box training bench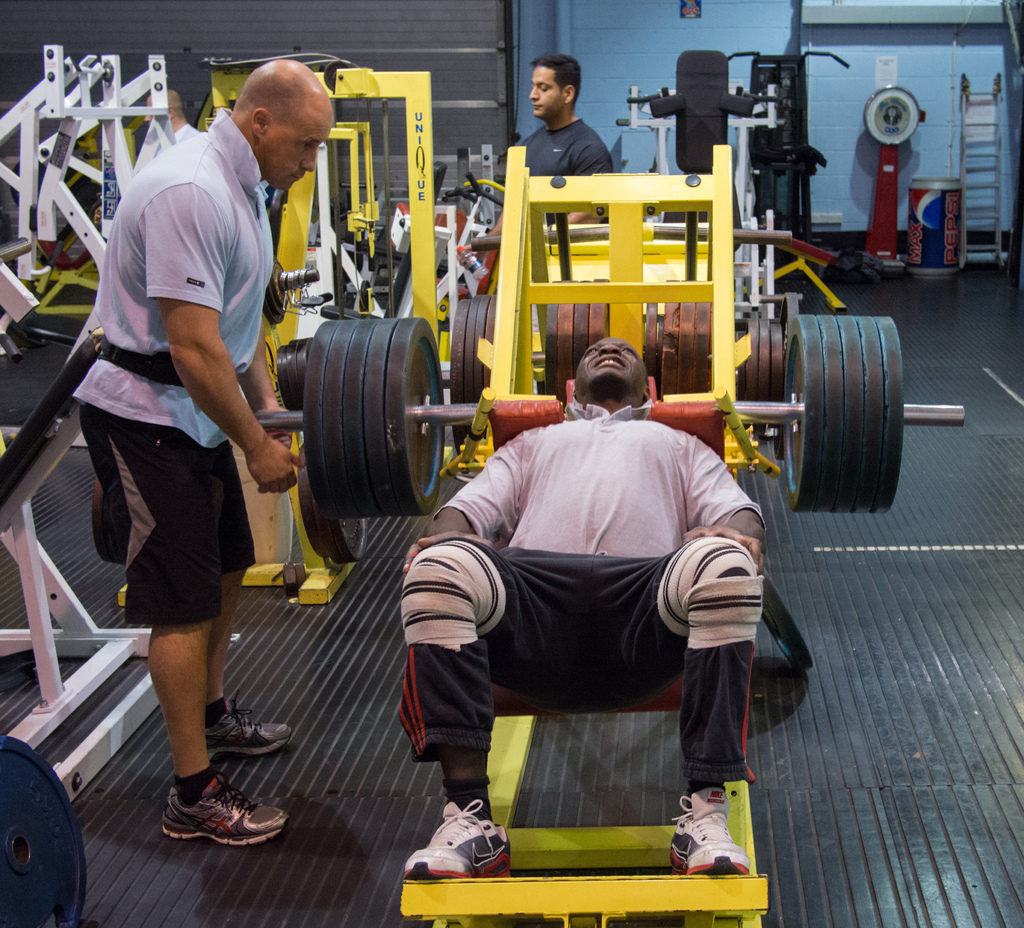
region(398, 146, 770, 927)
